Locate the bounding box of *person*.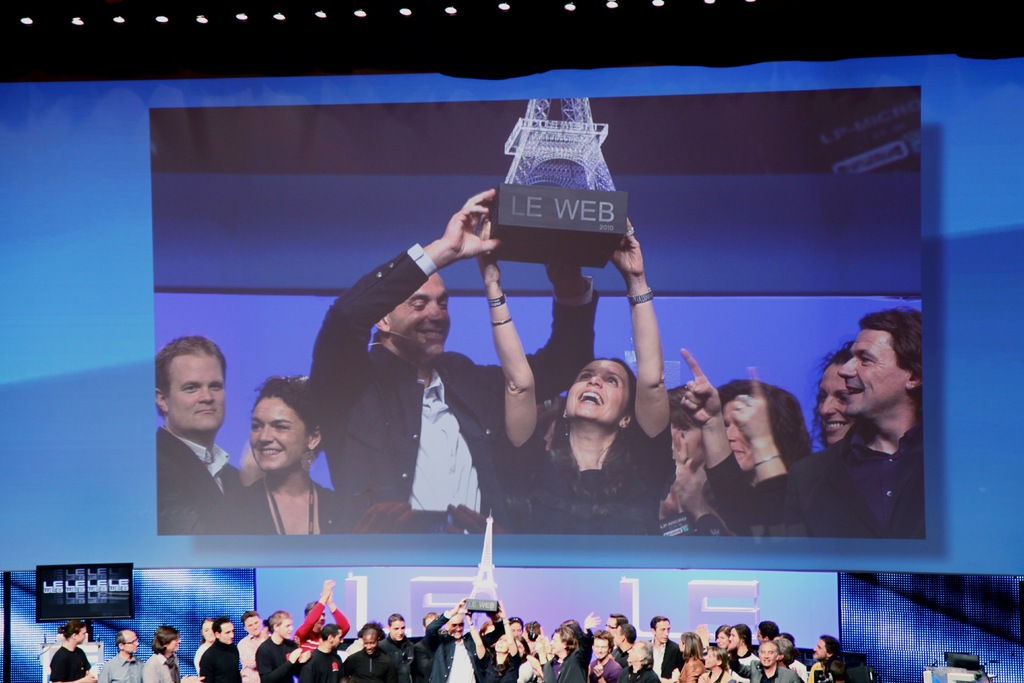
Bounding box: <region>141, 621, 194, 682</region>.
